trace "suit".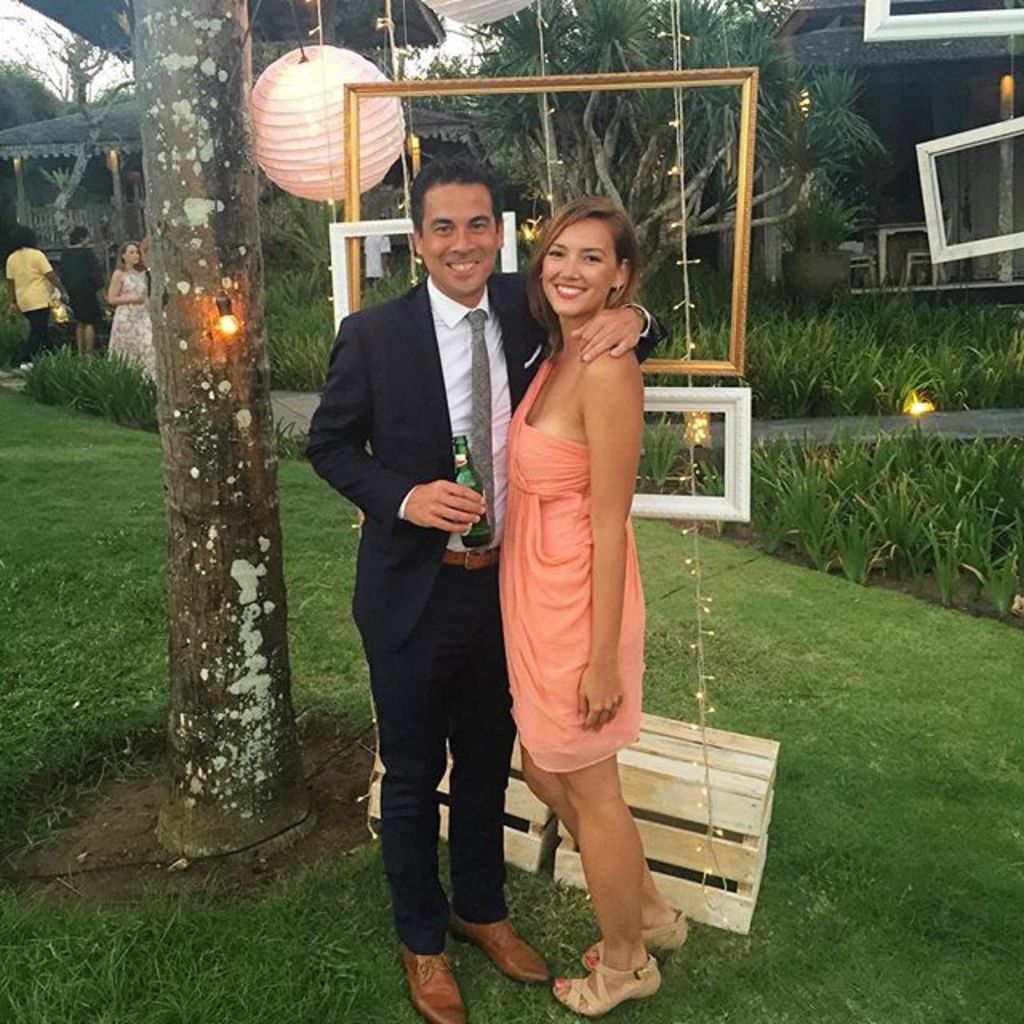
Traced to rect(307, 277, 650, 954).
